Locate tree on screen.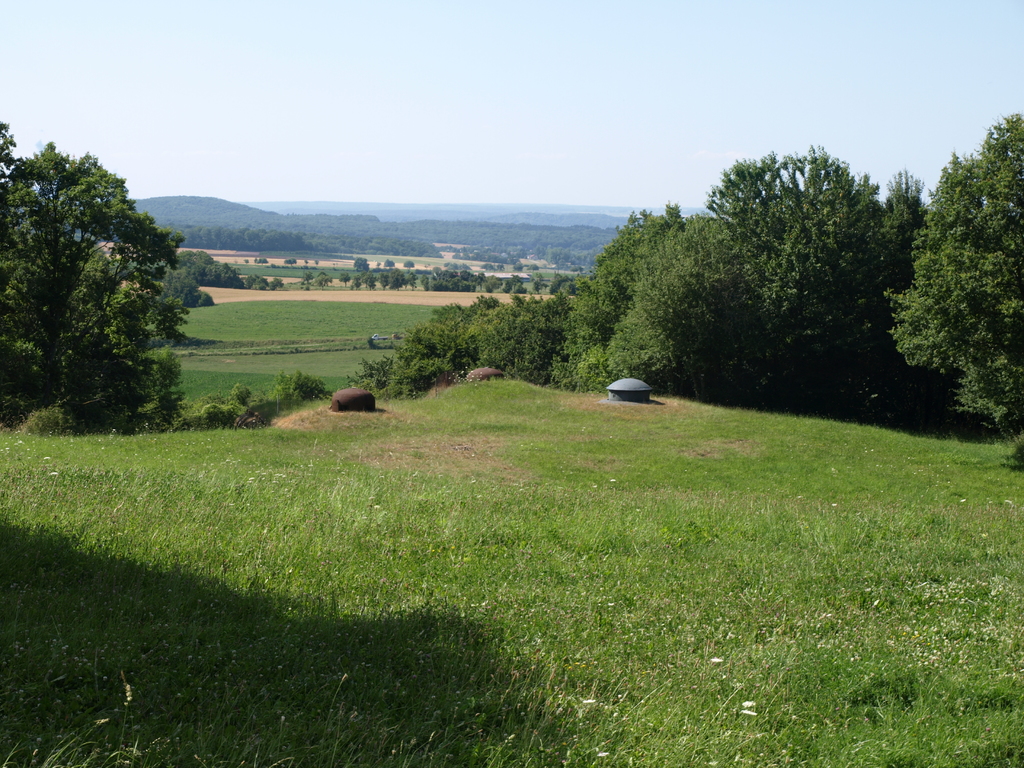
On screen at <bbox>457, 298, 512, 379</bbox>.
